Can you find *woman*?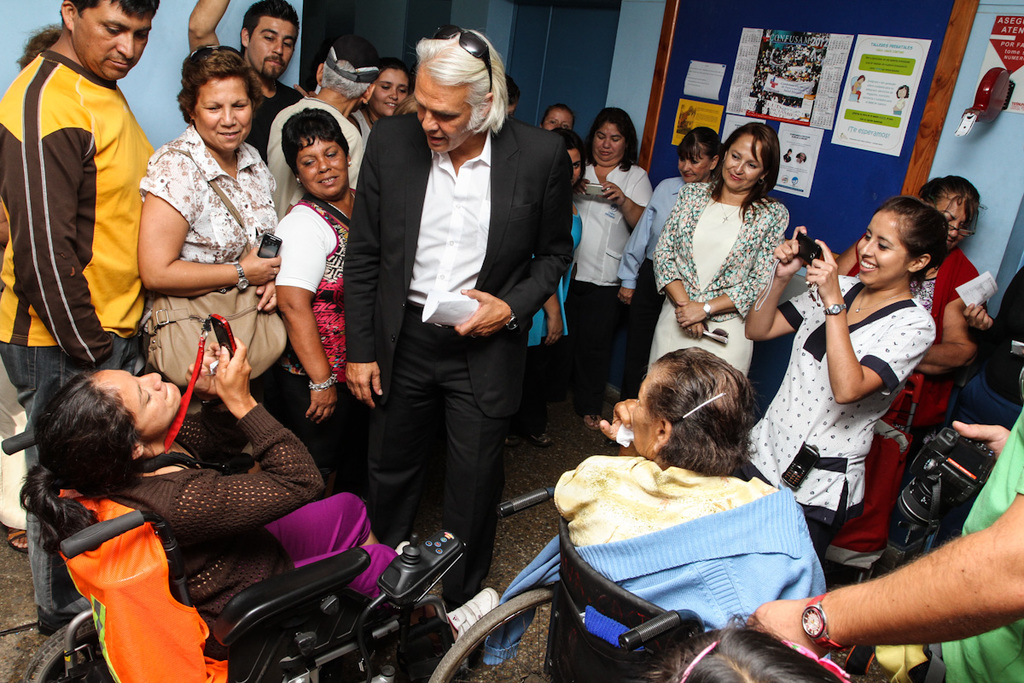
Yes, bounding box: detection(618, 126, 725, 400).
